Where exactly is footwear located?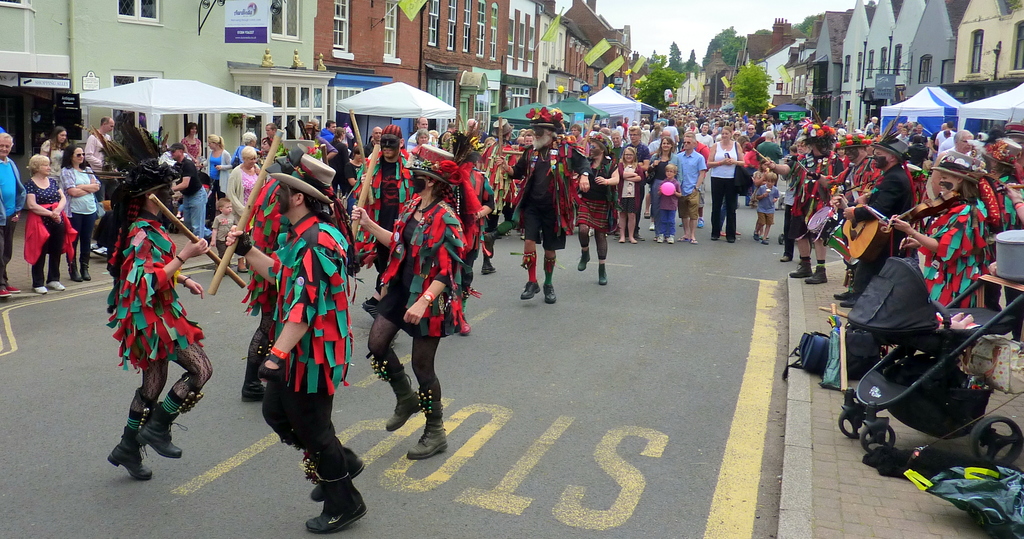
Its bounding box is x1=576 y1=246 x2=591 y2=271.
